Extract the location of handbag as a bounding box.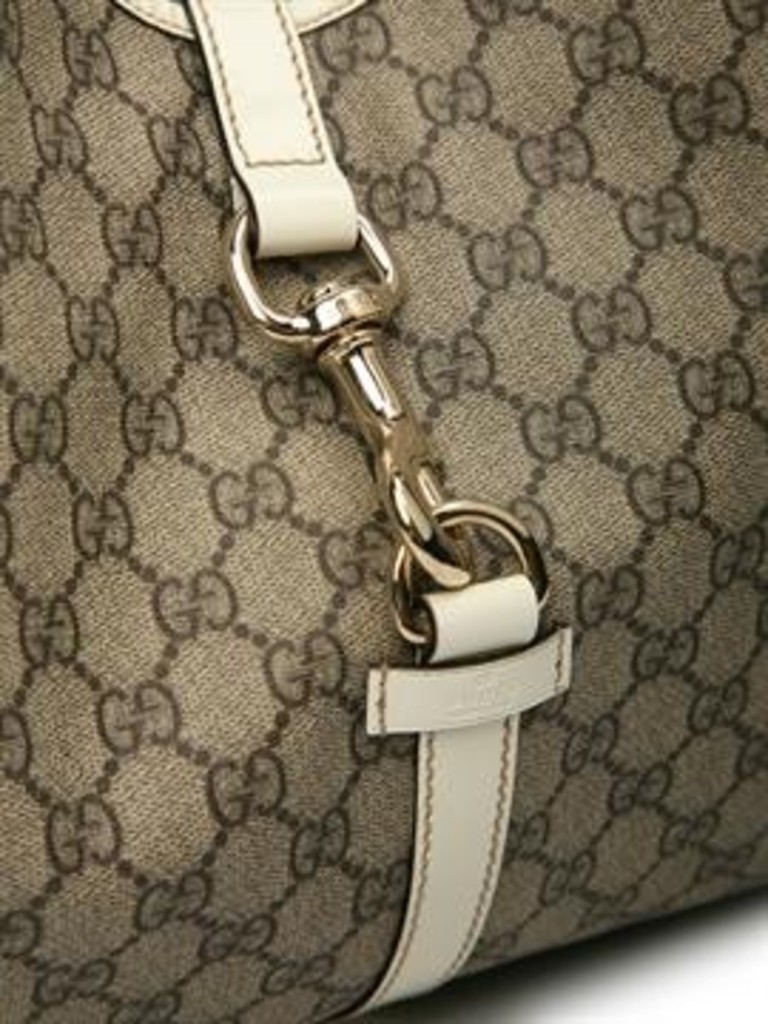
left=0, top=0, right=765, bottom=1021.
